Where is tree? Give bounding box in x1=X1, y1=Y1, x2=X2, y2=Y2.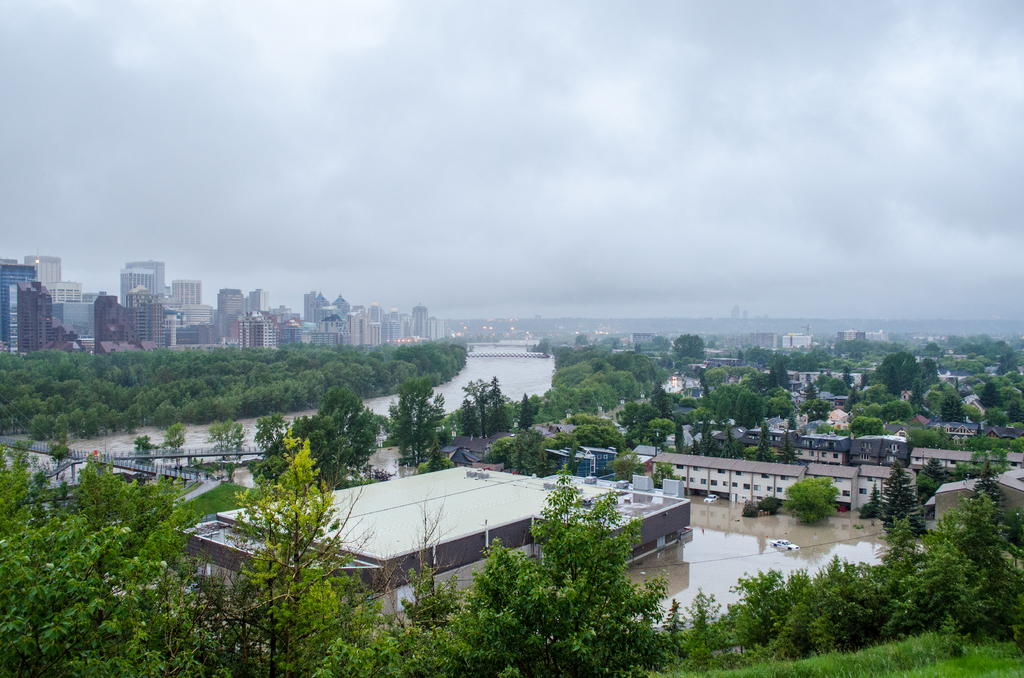
x1=906, y1=380, x2=926, y2=411.
